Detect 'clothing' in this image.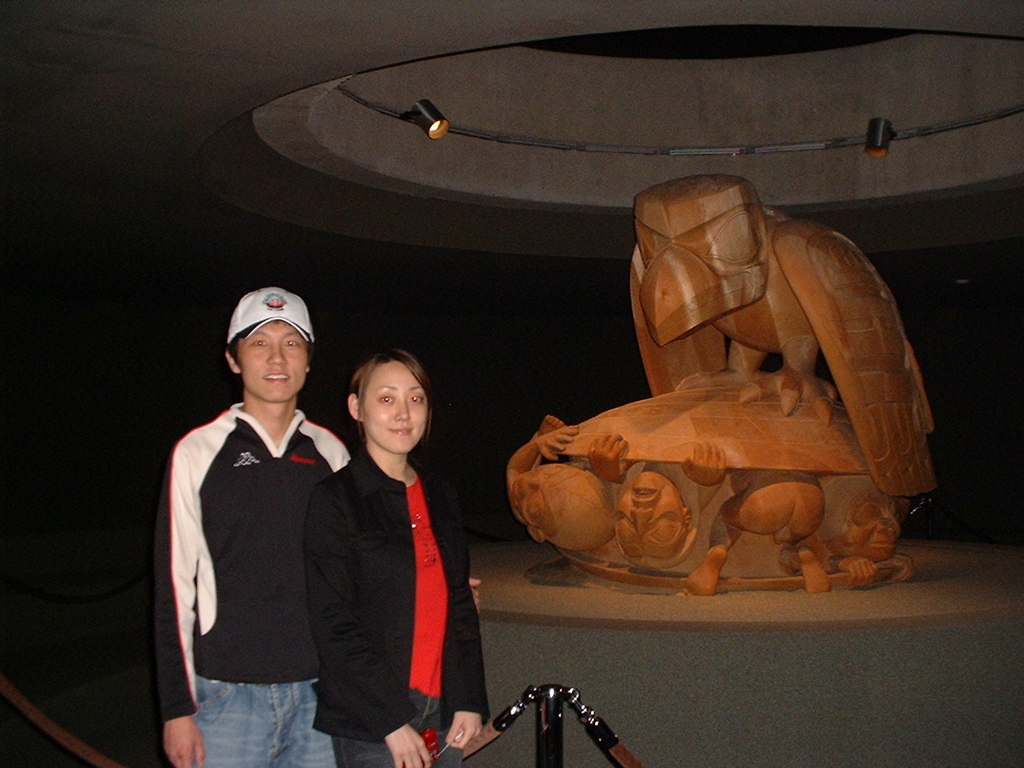
Detection: [150, 396, 352, 767].
